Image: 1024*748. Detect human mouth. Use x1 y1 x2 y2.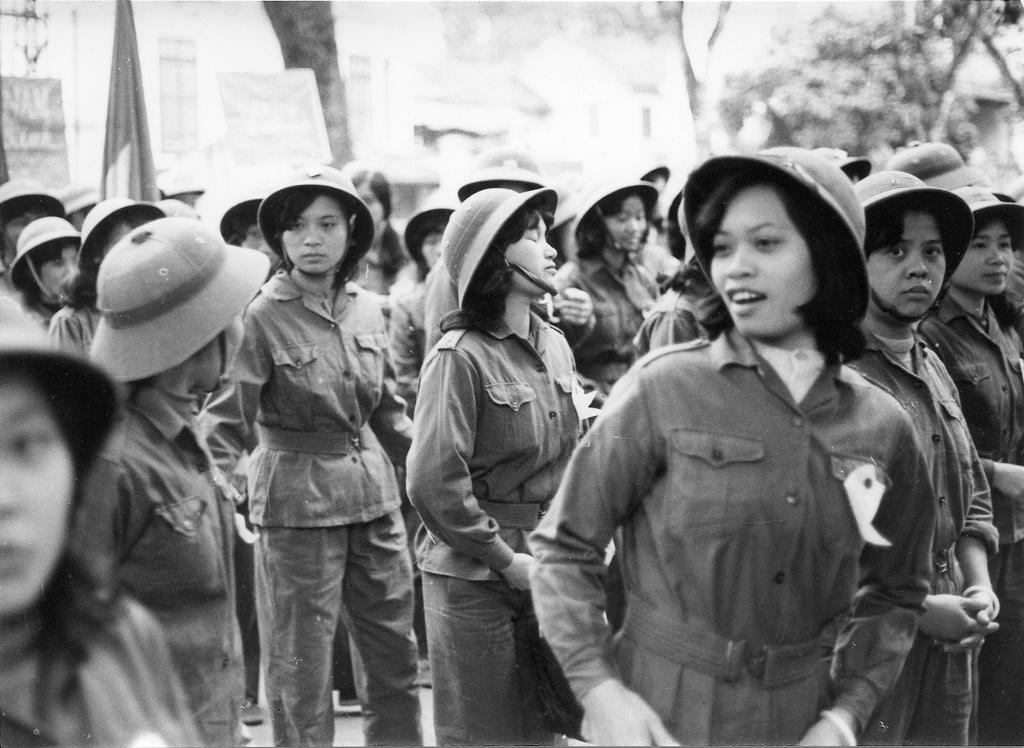
304 251 320 257.
